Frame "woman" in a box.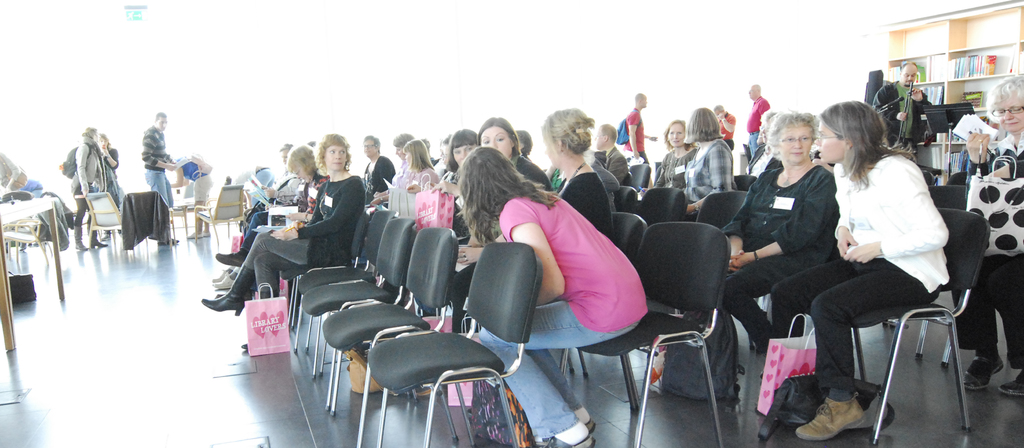
bbox(71, 129, 101, 252).
